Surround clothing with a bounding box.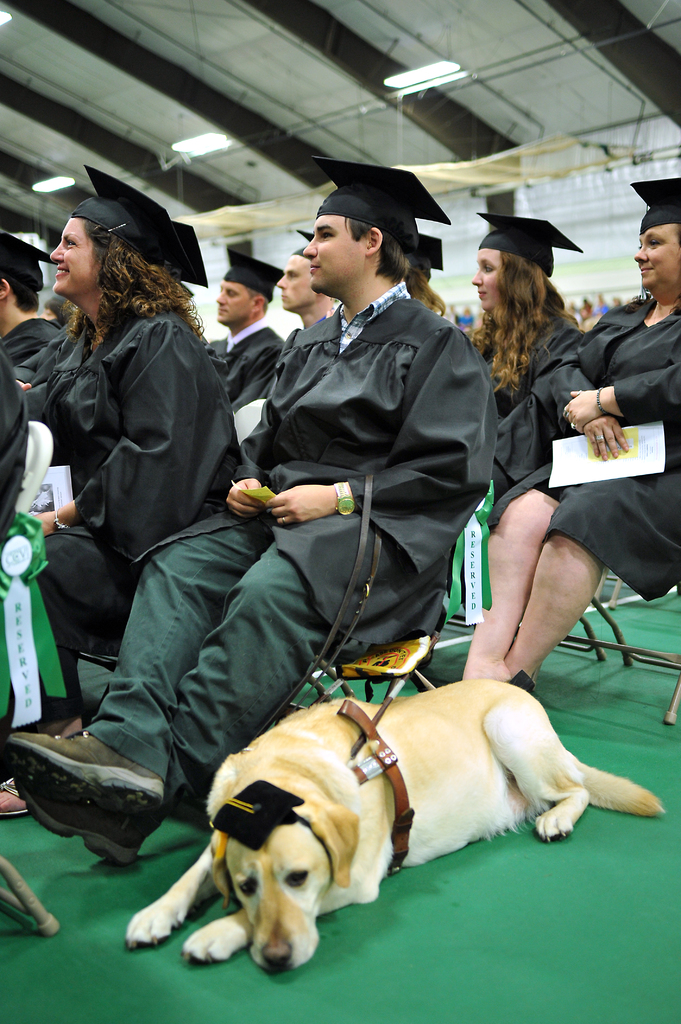
crop(485, 288, 680, 603).
